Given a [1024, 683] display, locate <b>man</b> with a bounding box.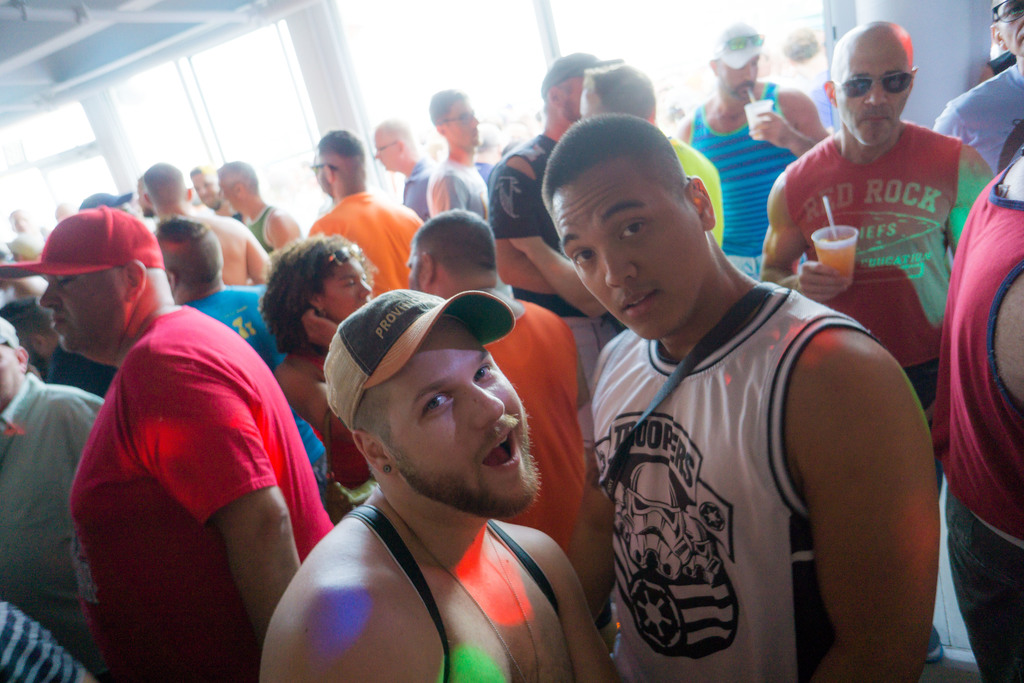
Located: 422, 85, 493, 225.
